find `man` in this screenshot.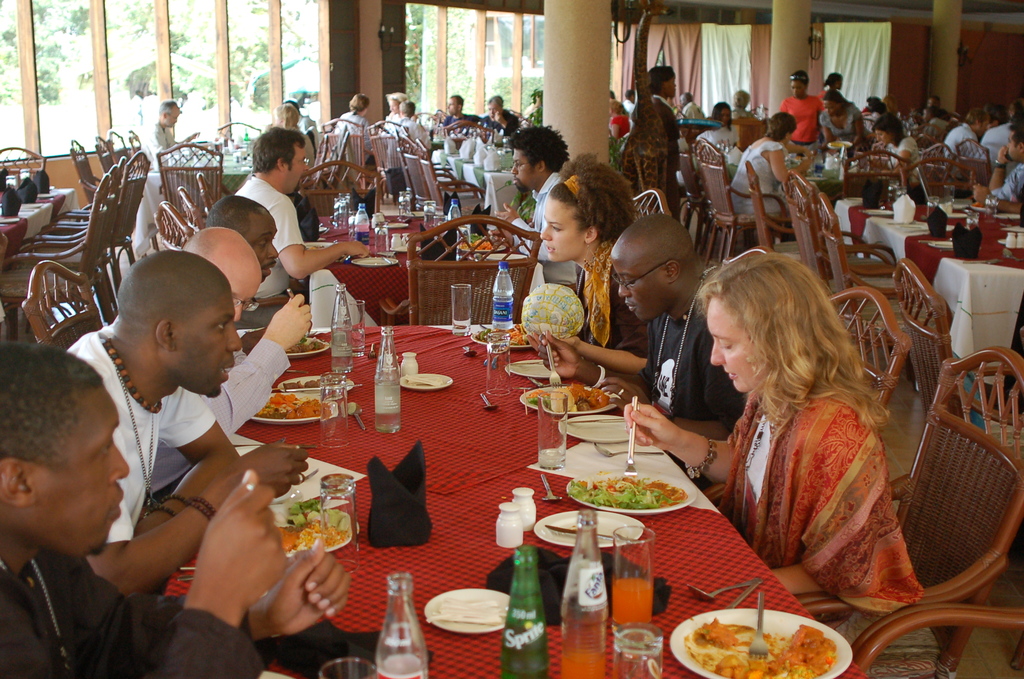
The bounding box for `man` is [x1=727, y1=85, x2=759, y2=117].
